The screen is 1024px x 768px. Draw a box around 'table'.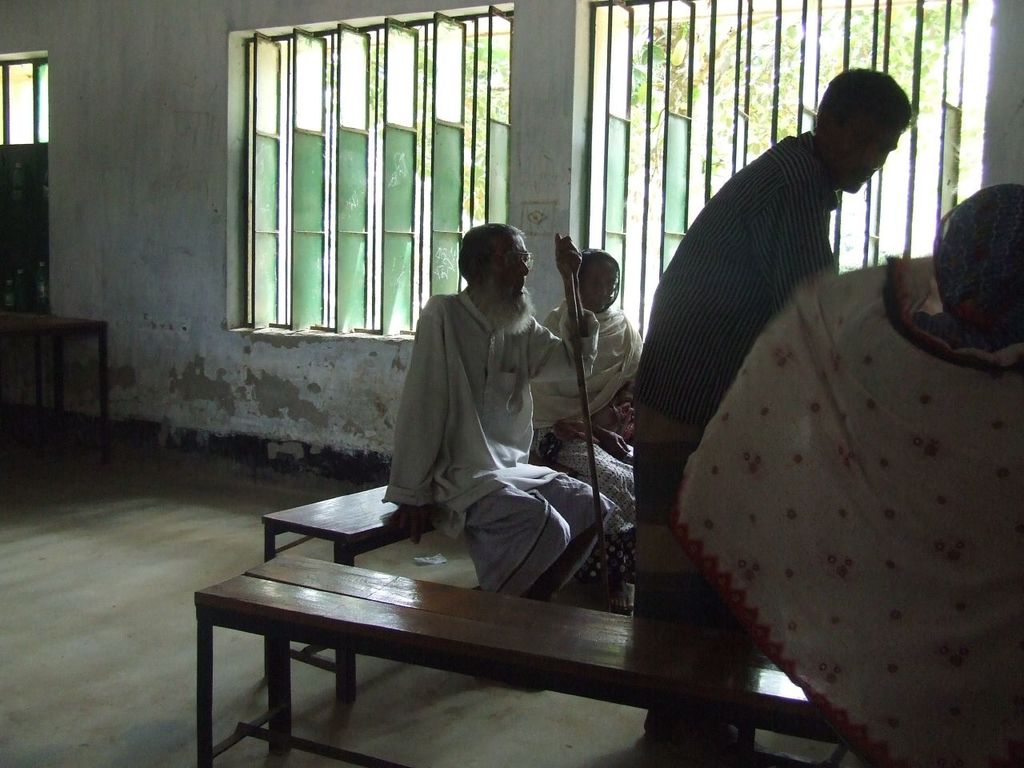
3, 314, 113, 463.
